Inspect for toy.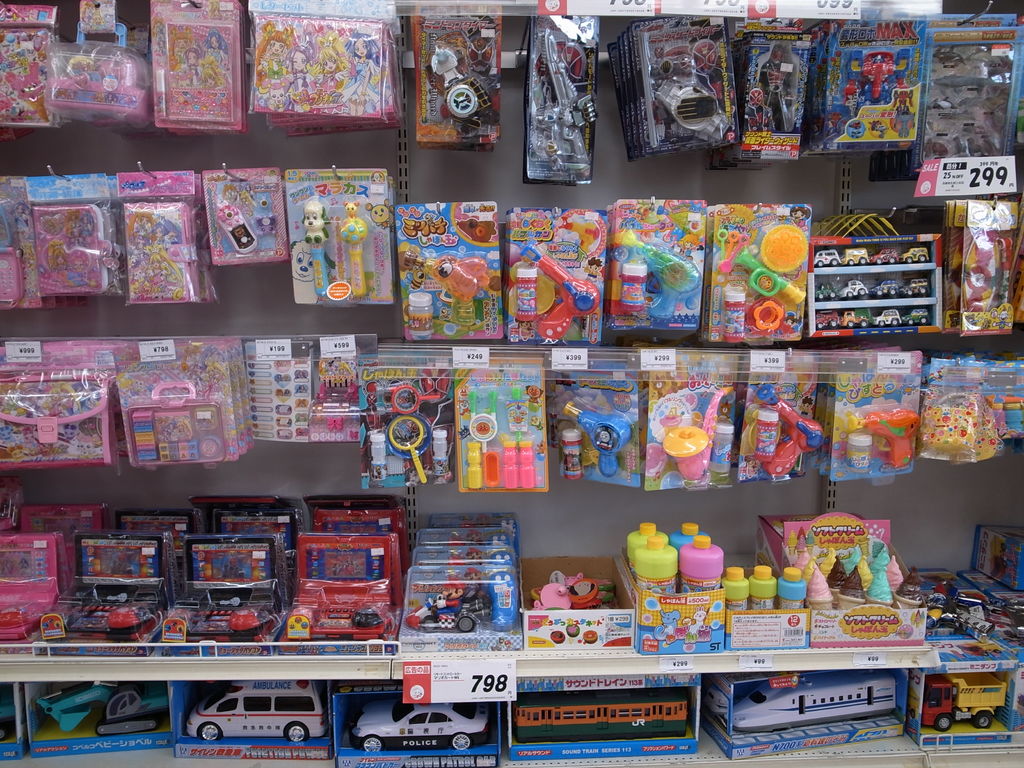
Inspection: detection(820, 545, 836, 580).
